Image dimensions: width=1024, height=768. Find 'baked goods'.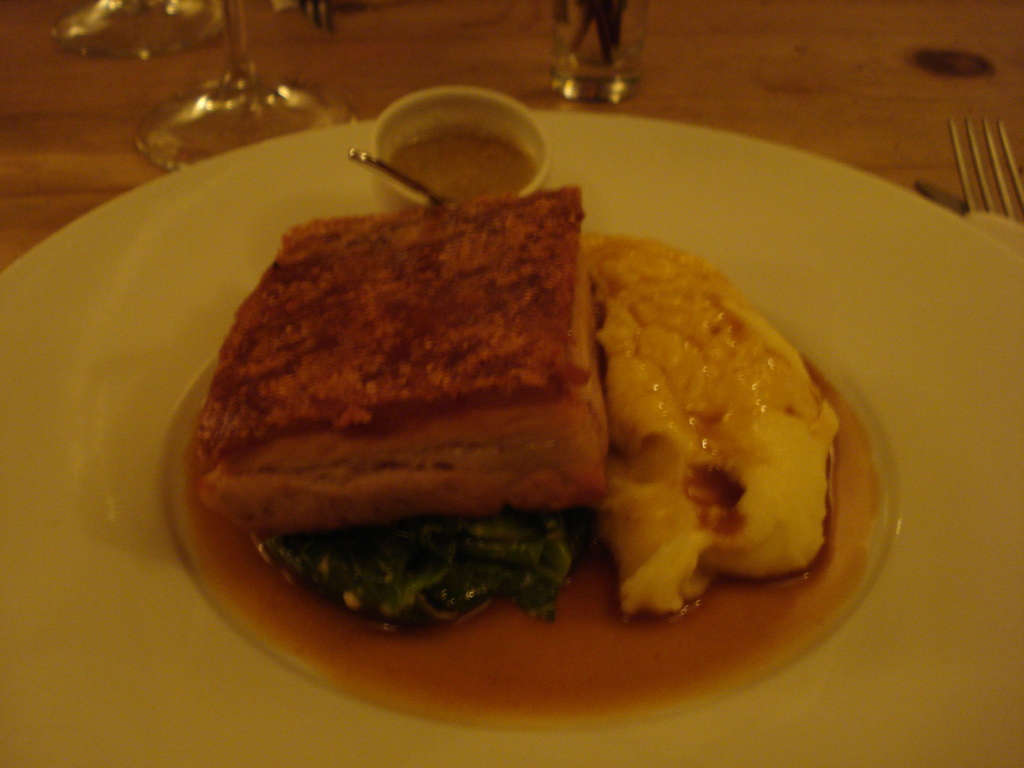
rect(182, 183, 611, 539).
